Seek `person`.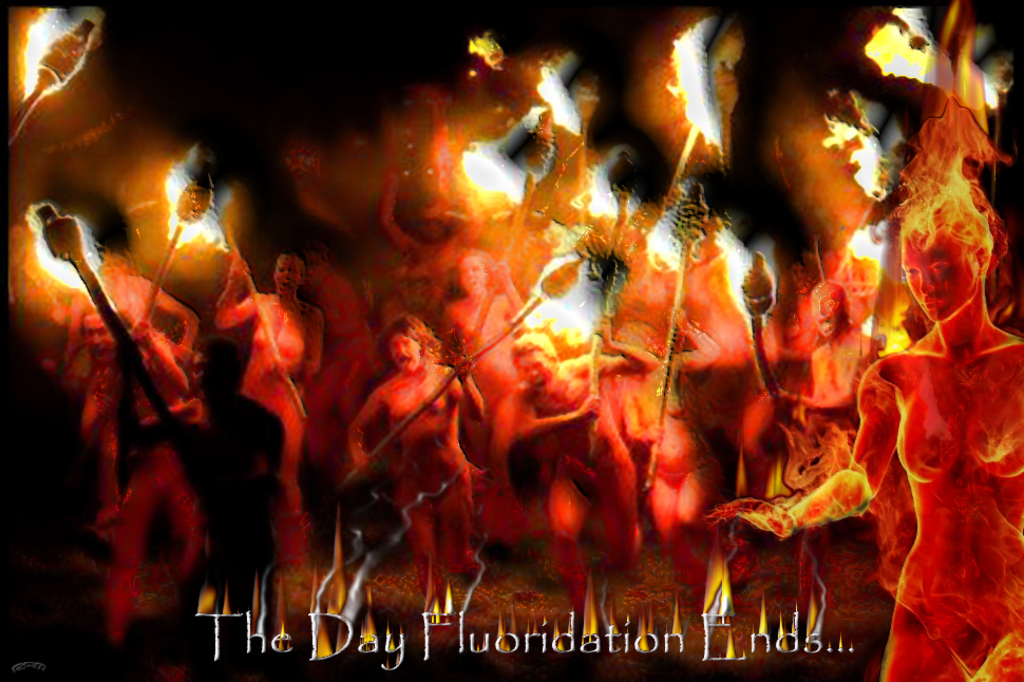
<box>495,322,662,634</box>.
